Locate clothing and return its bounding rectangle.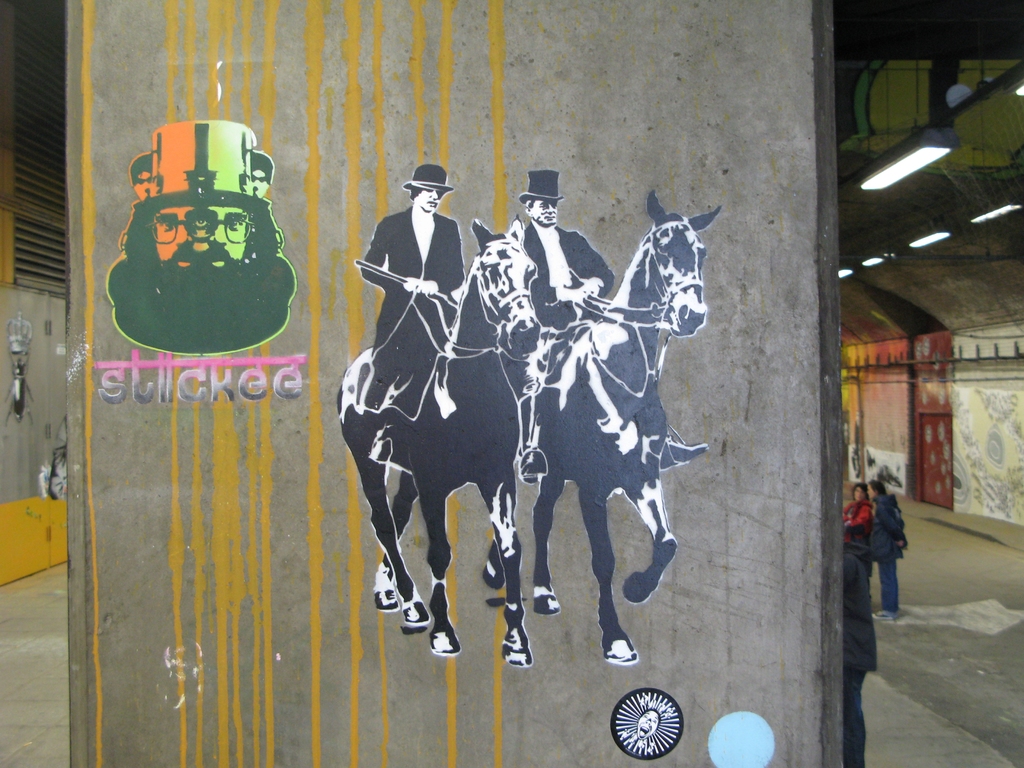
{"left": 515, "top": 223, "right": 615, "bottom": 409}.
